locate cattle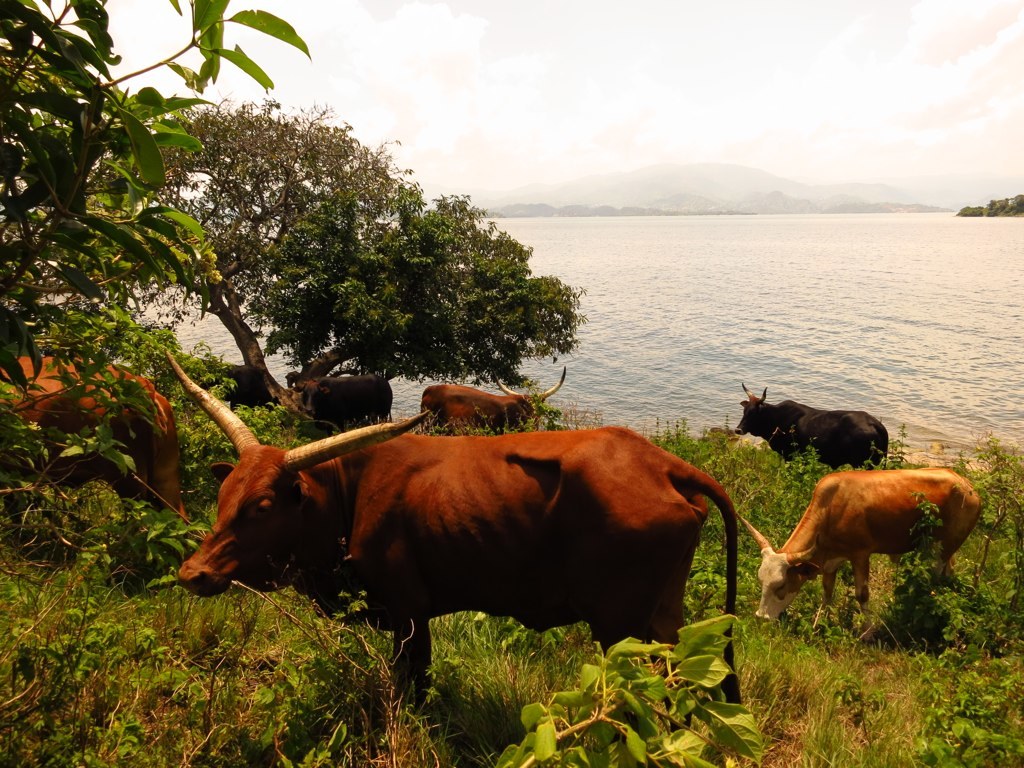
l=160, t=362, r=757, b=748
